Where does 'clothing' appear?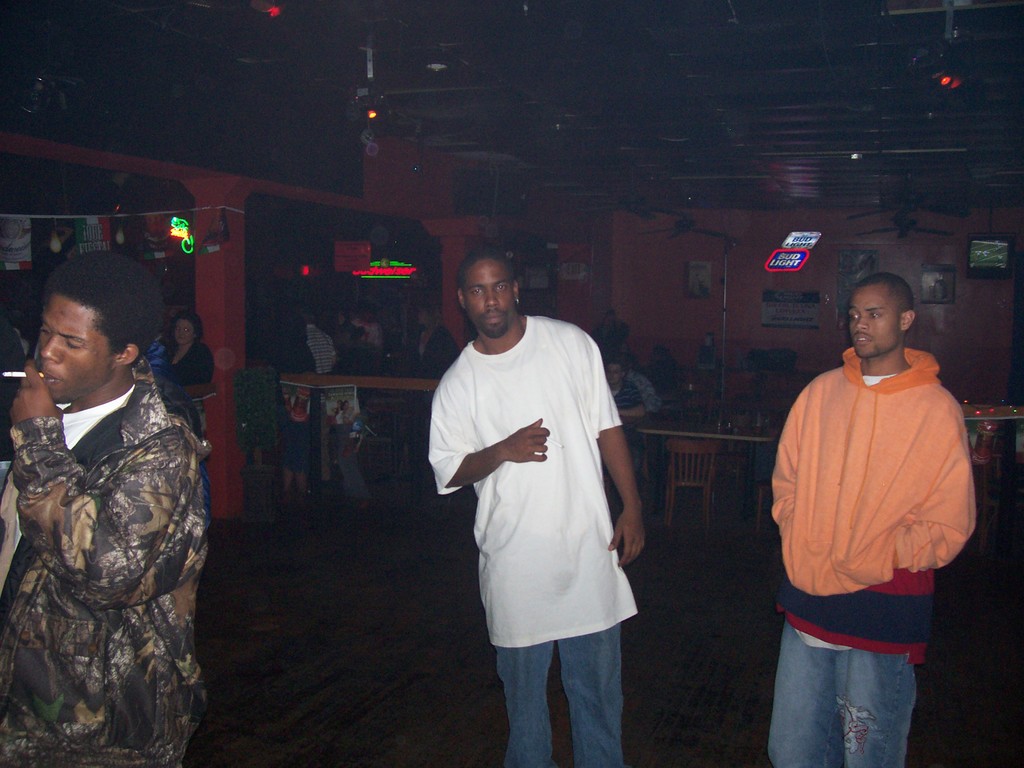
Appears at bbox=(419, 323, 455, 368).
